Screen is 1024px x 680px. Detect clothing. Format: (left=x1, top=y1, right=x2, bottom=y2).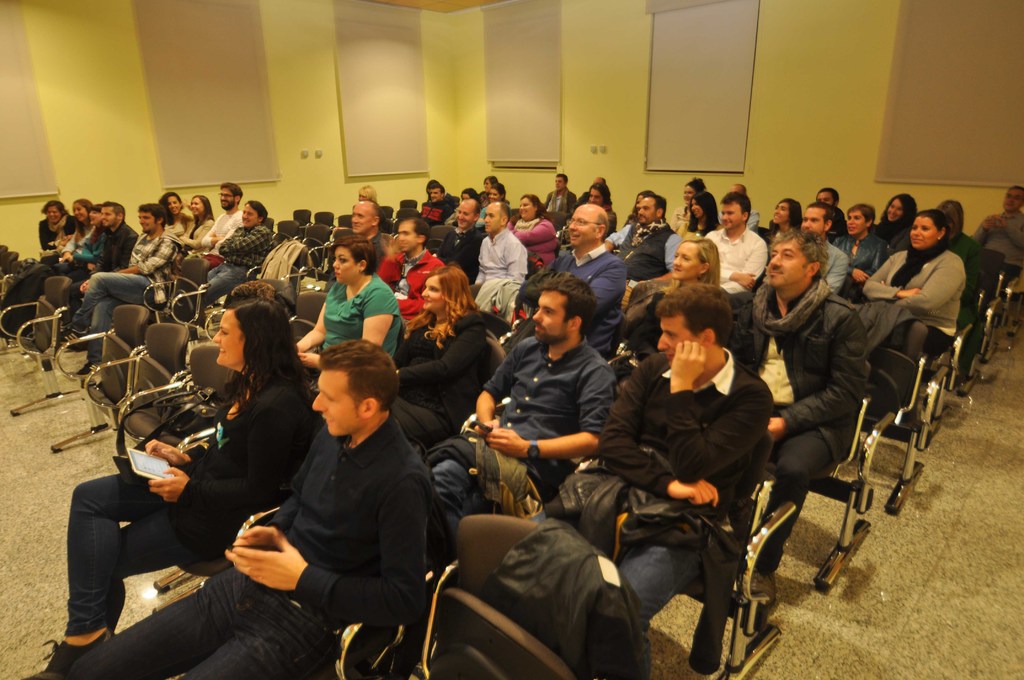
(left=863, top=231, right=952, bottom=376).
